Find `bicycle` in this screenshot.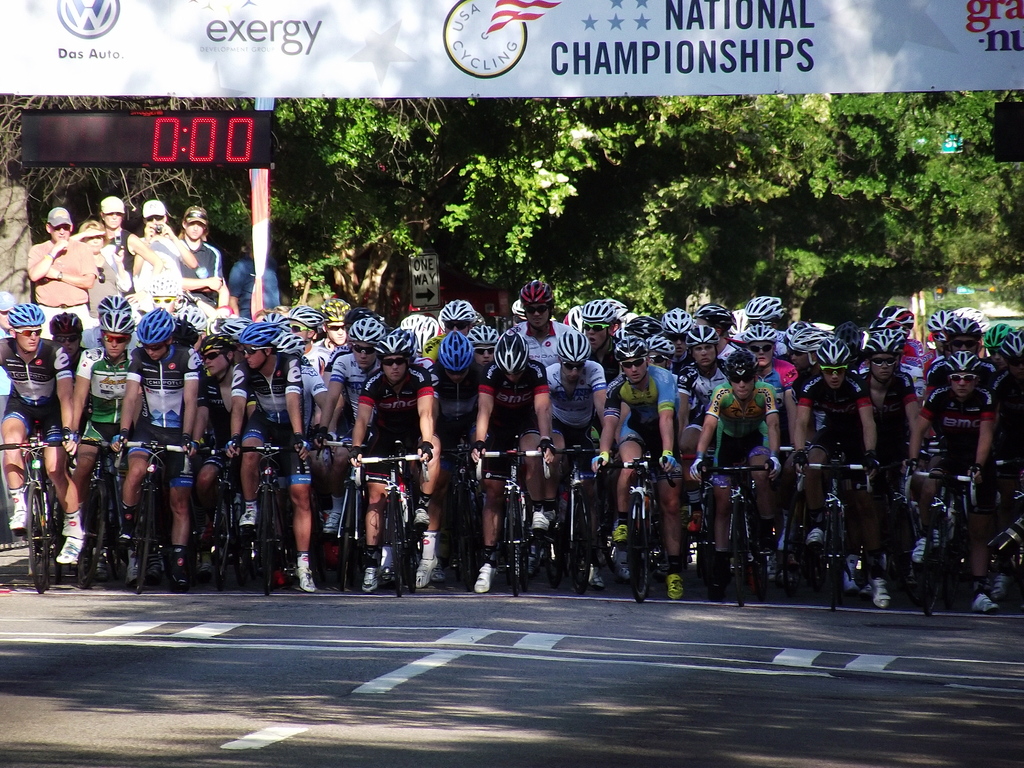
The bounding box for `bicycle` is bbox=(12, 398, 104, 608).
